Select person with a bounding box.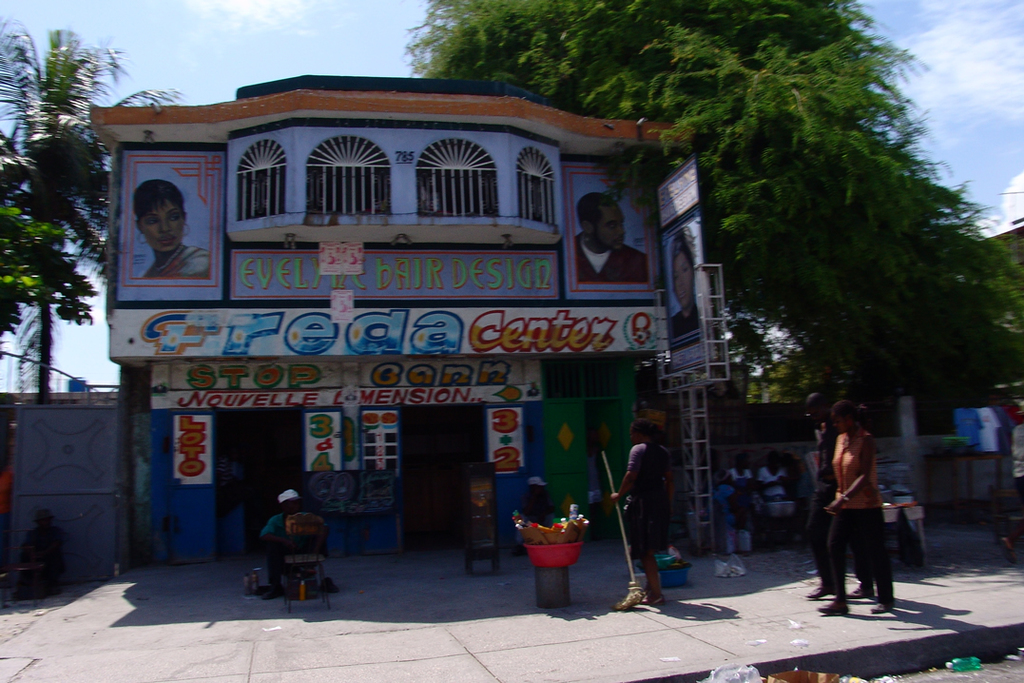
l=603, t=417, r=677, b=611.
